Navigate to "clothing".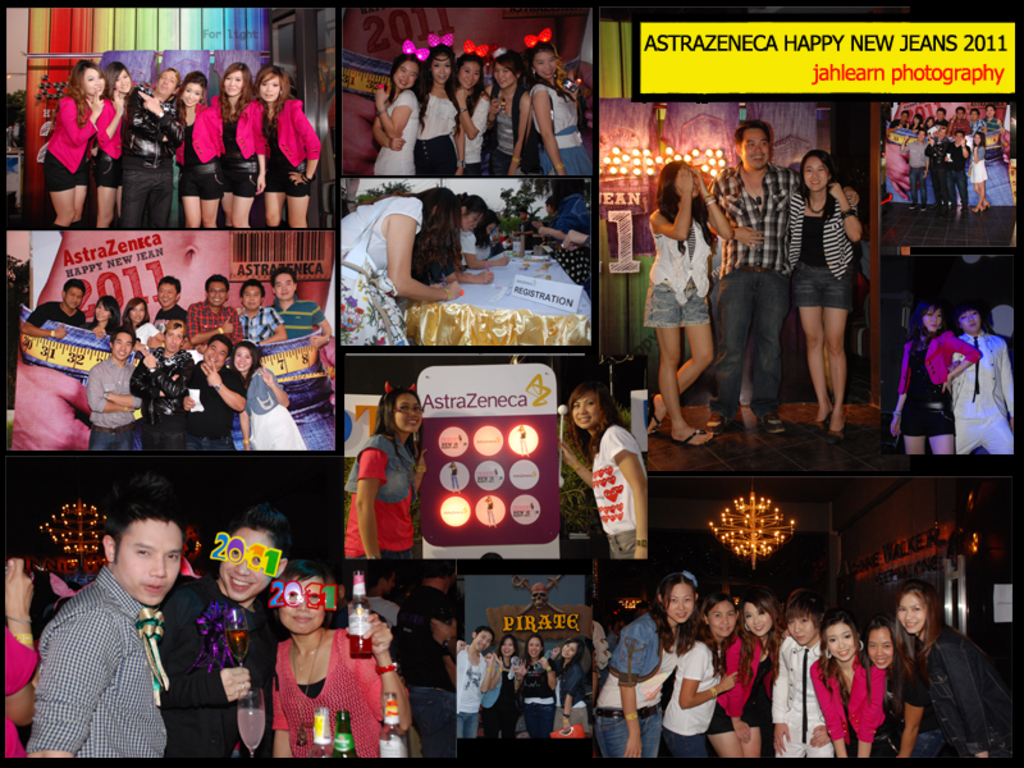
Navigation target: <bbox>86, 323, 108, 347</bbox>.
